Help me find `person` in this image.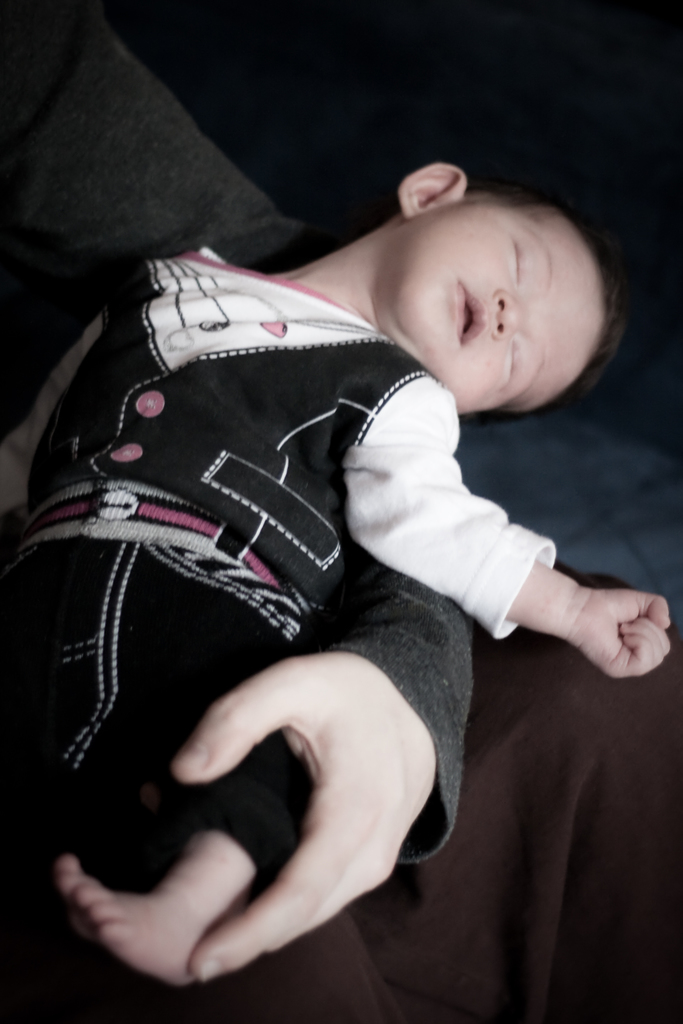
Found it: region(0, 3, 682, 1023).
